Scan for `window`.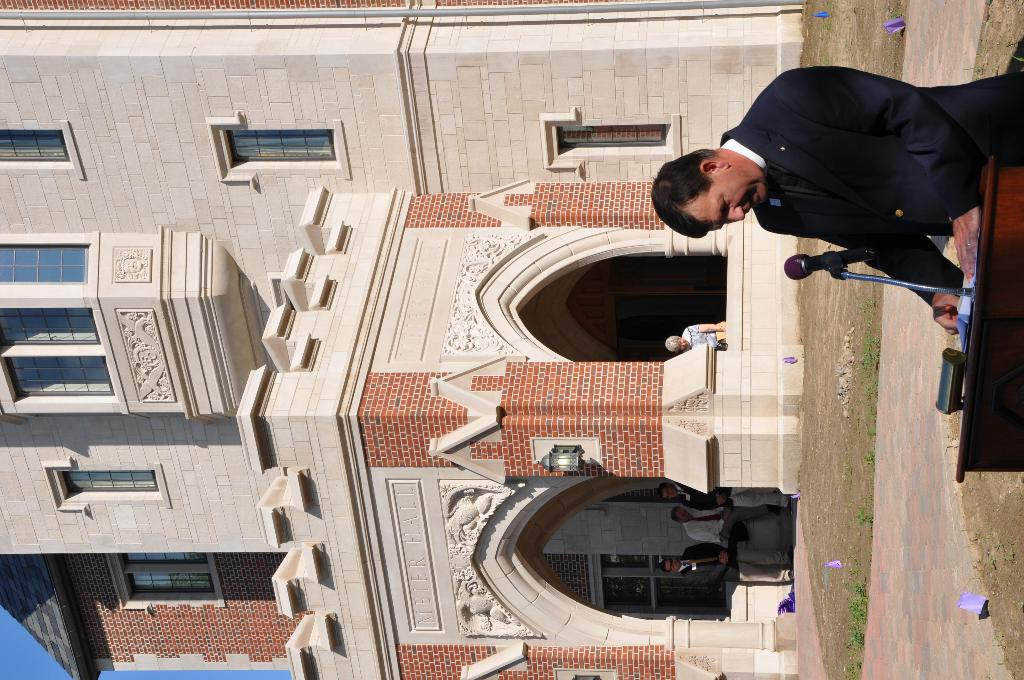
Scan result: [105,553,224,607].
